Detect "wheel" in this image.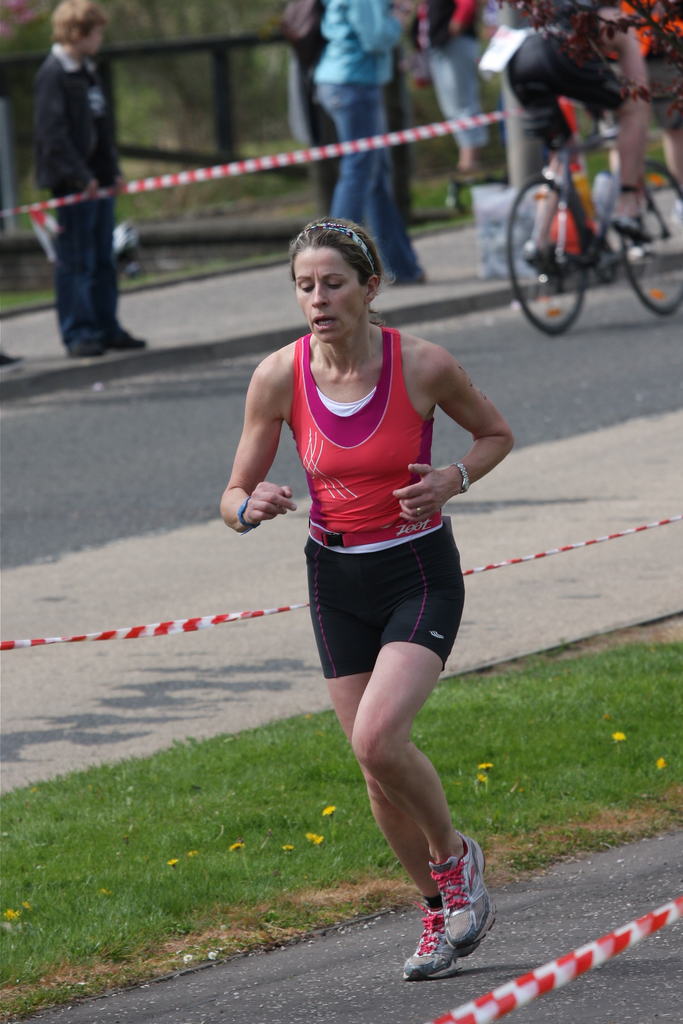
Detection: 506/174/588/331.
